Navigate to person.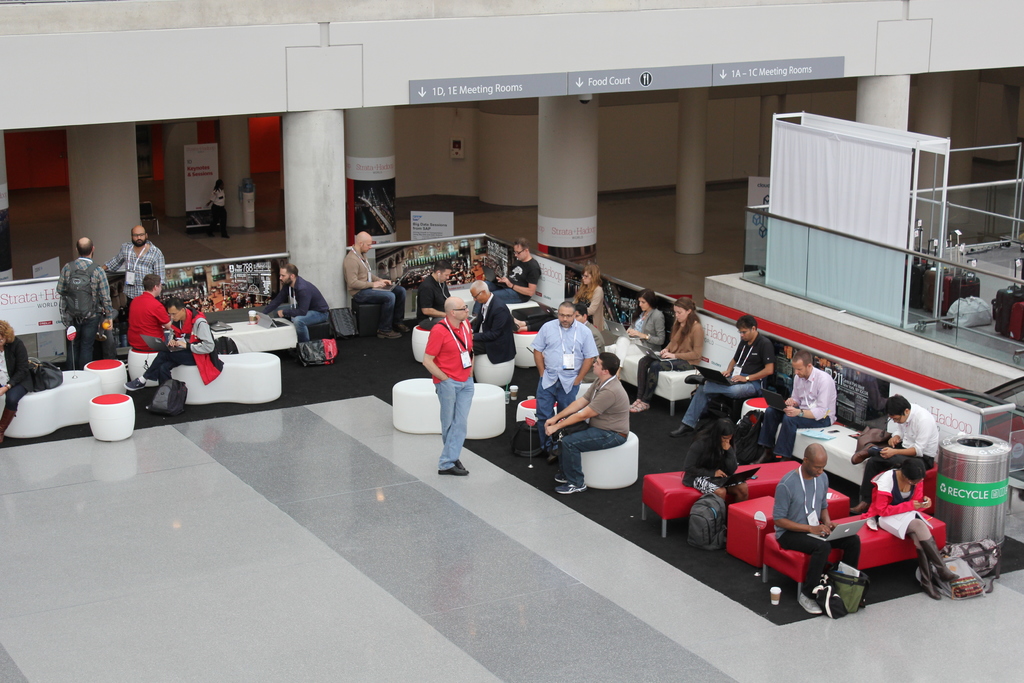
Navigation target: (x1=488, y1=234, x2=539, y2=298).
